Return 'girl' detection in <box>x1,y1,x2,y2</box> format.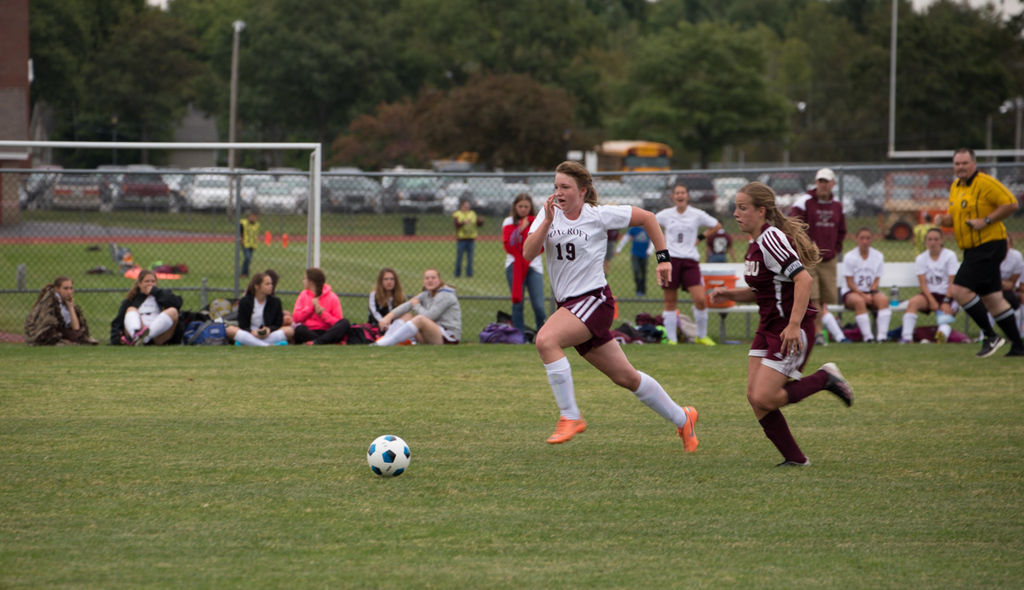
<box>291,265,352,343</box>.
